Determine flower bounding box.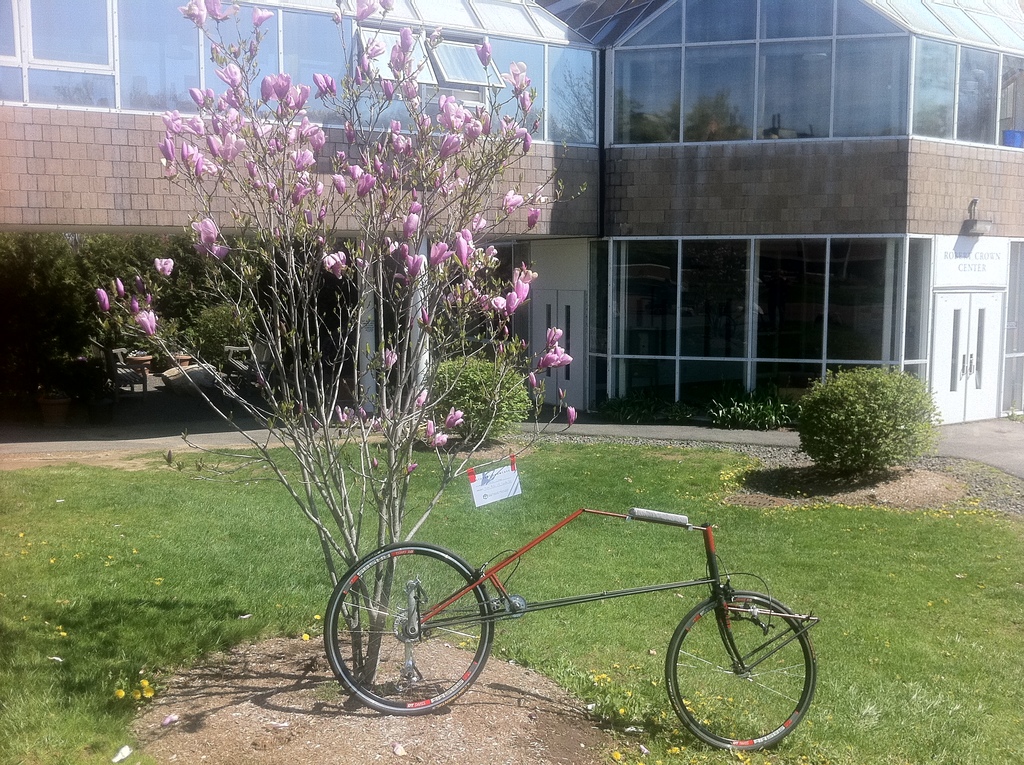
Determined: box(422, 417, 435, 439).
